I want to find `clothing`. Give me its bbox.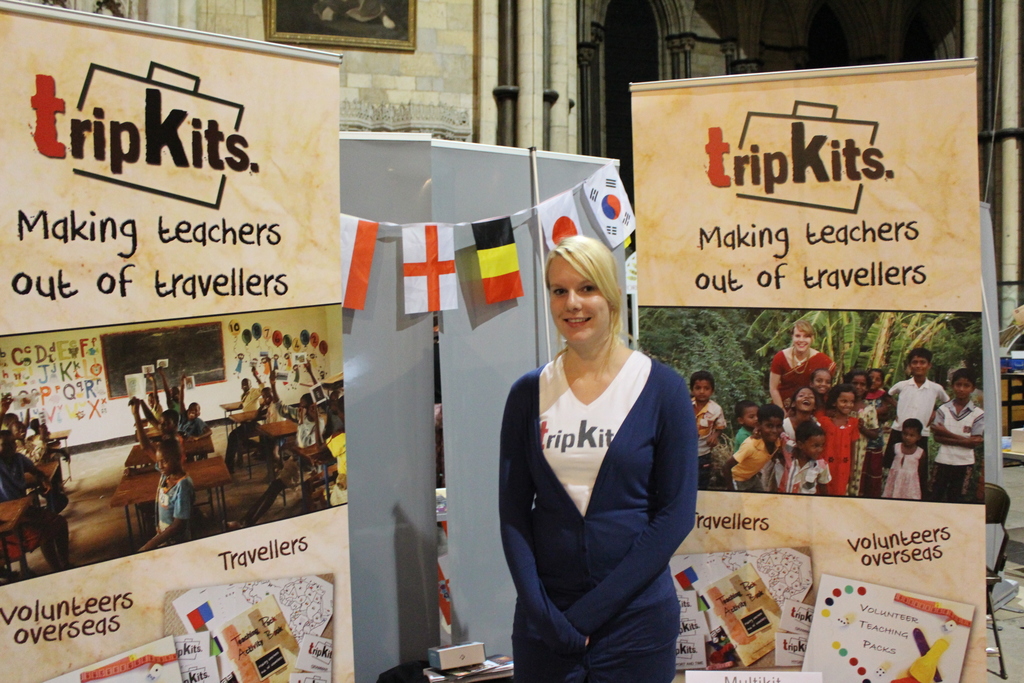
[left=938, top=406, right=982, bottom=465].
